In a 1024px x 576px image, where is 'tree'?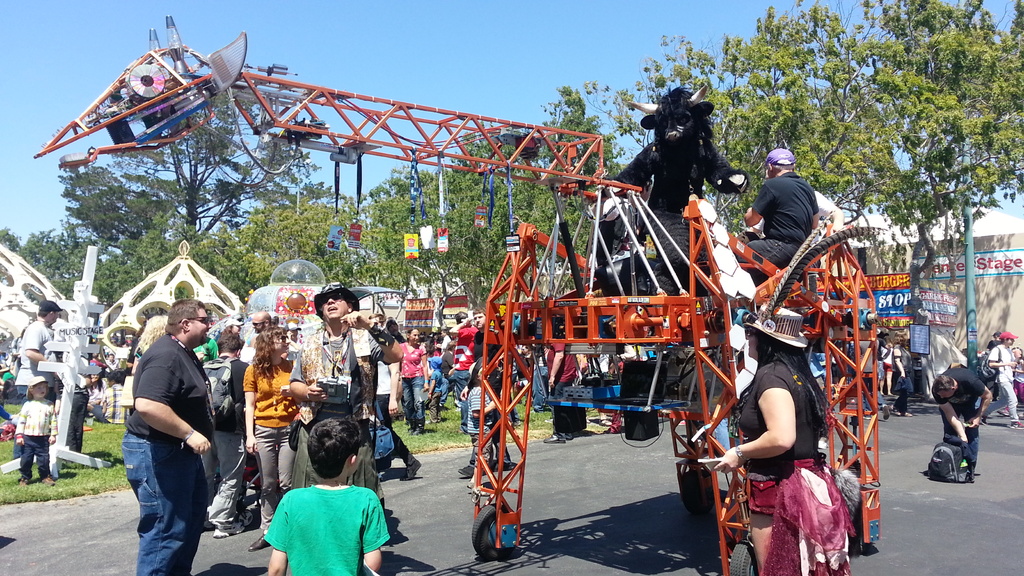
crop(0, 228, 86, 301).
